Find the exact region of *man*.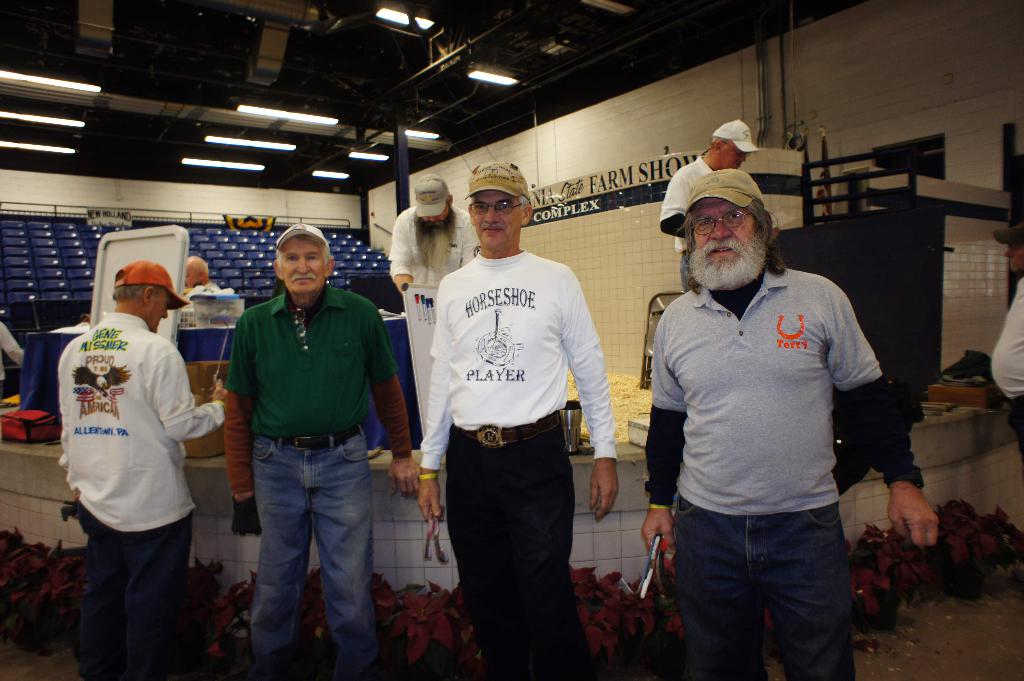
Exact region: pyautogui.locateOnScreen(235, 220, 419, 680).
